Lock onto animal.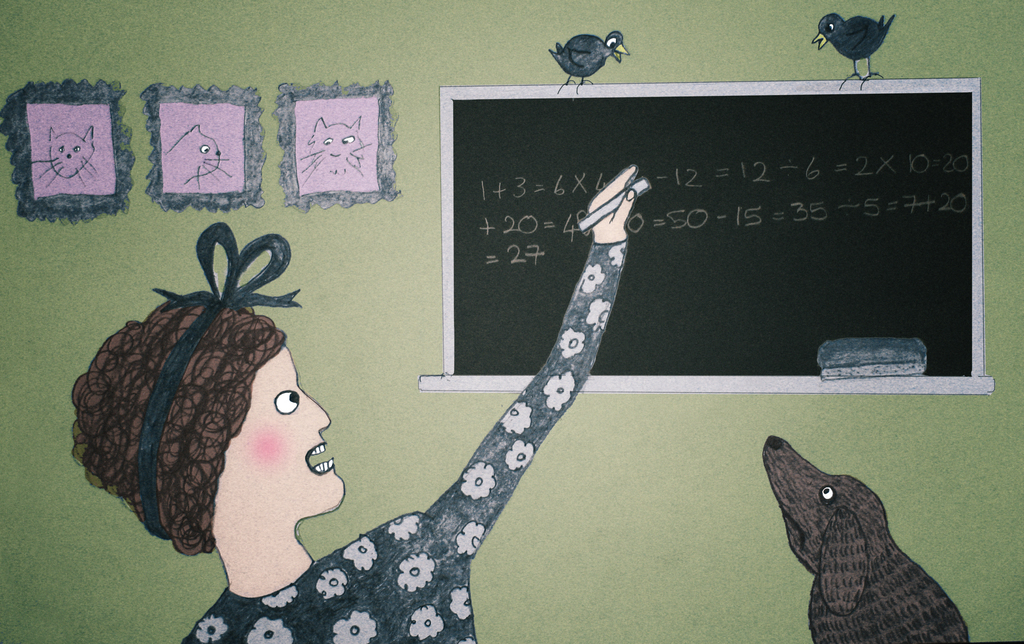
Locked: (x1=766, y1=435, x2=965, y2=643).
